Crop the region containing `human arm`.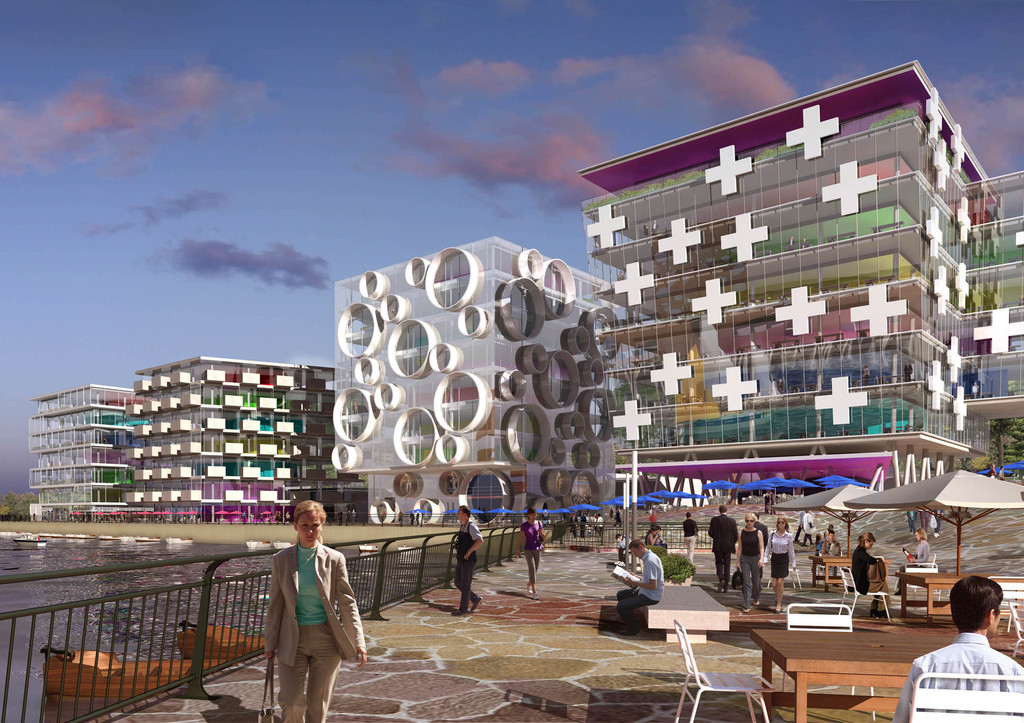
Crop region: 514:534:519:551.
